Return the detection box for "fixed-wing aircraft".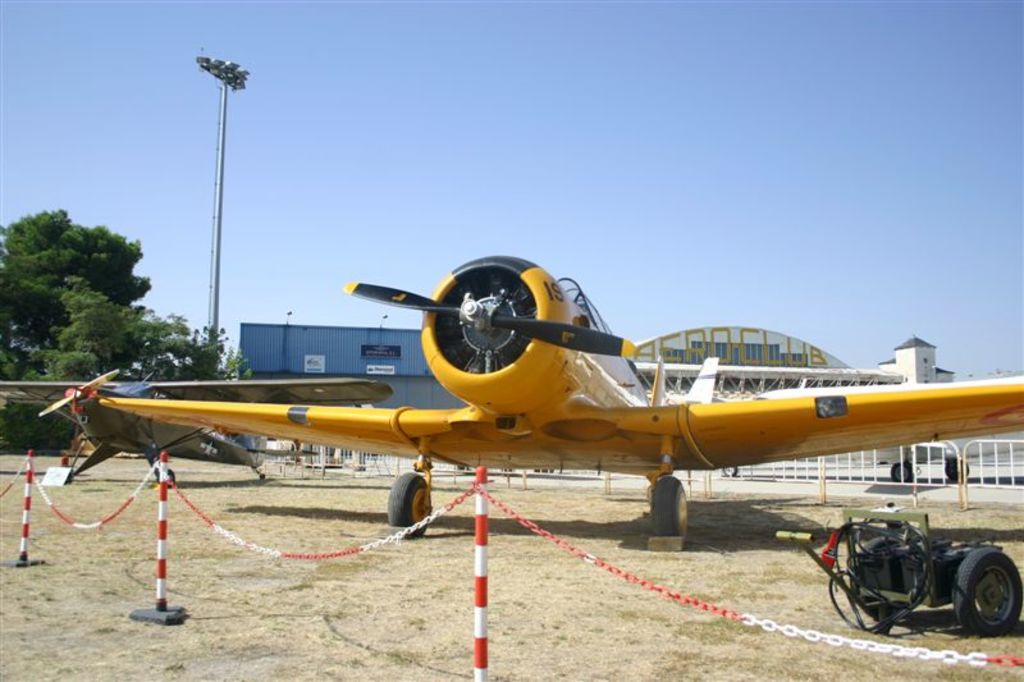
bbox=(0, 362, 393, 479).
